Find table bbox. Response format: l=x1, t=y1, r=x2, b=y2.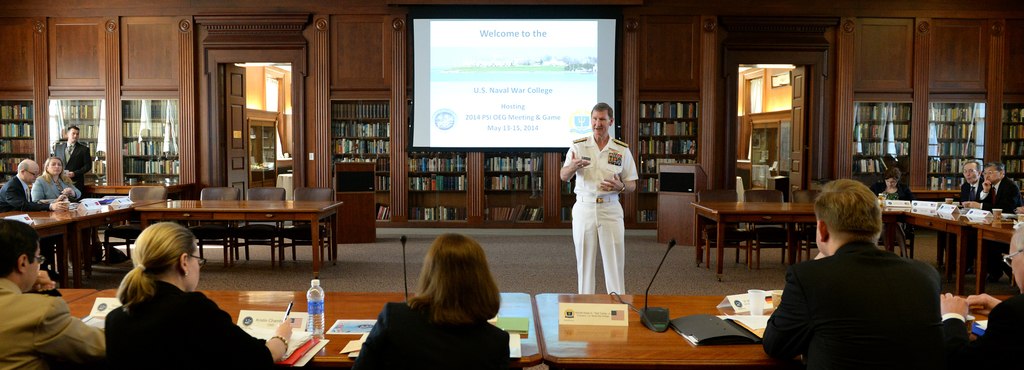
l=974, t=221, r=1016, b=286.
